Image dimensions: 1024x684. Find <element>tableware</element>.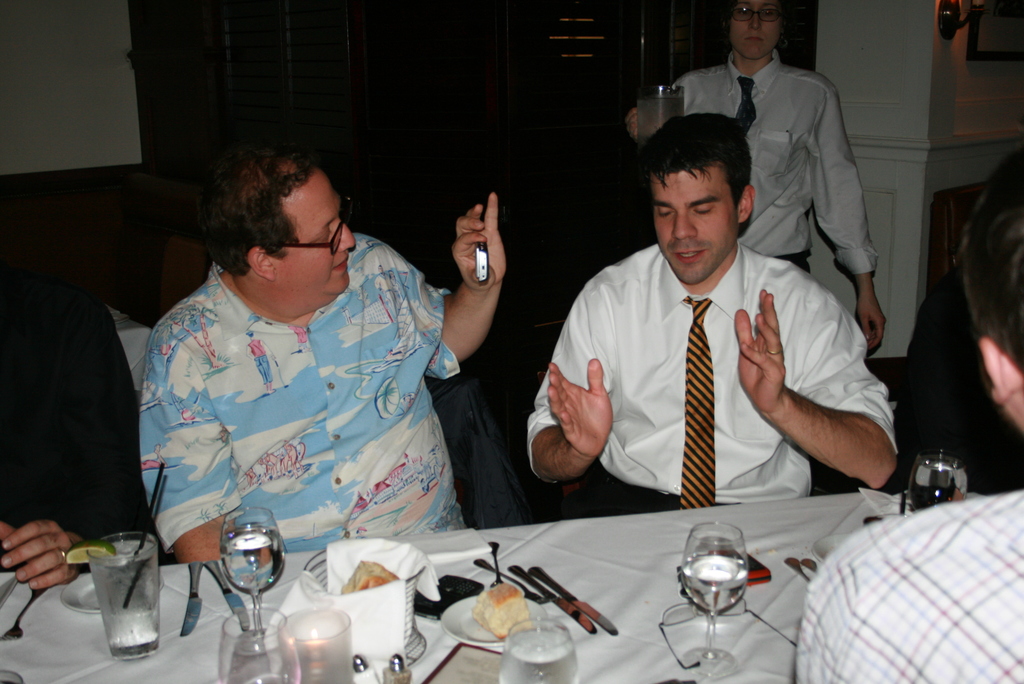
441/595/550/646.
